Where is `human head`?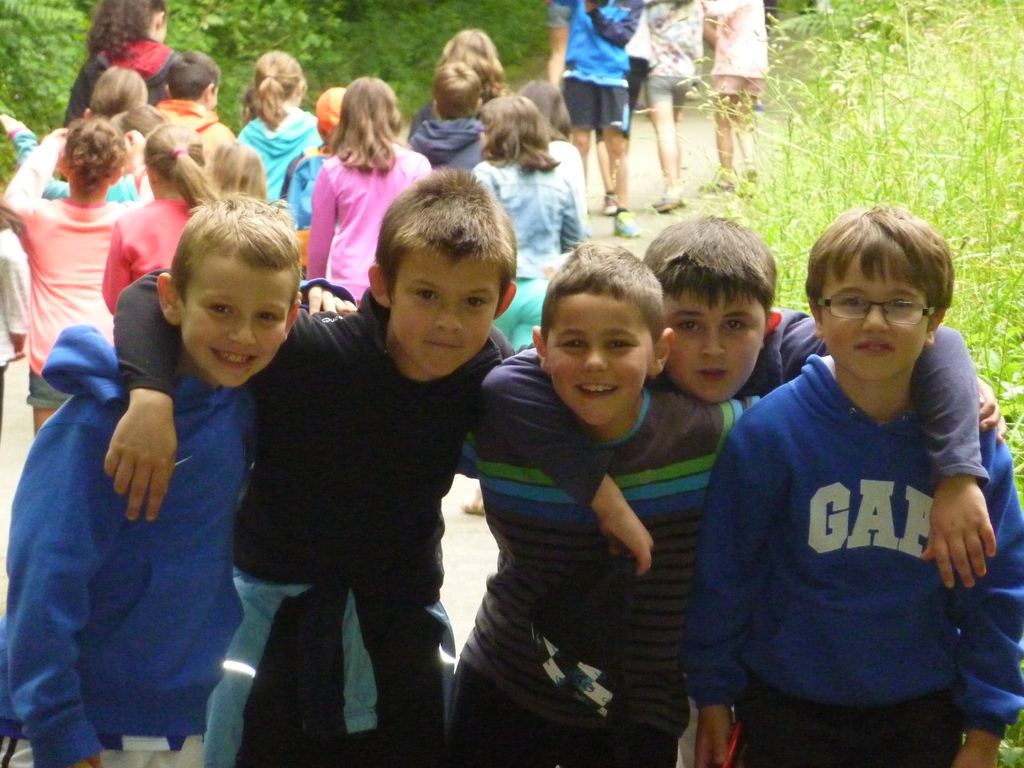
x1=518, y1=80, x2=567, y2=136.
